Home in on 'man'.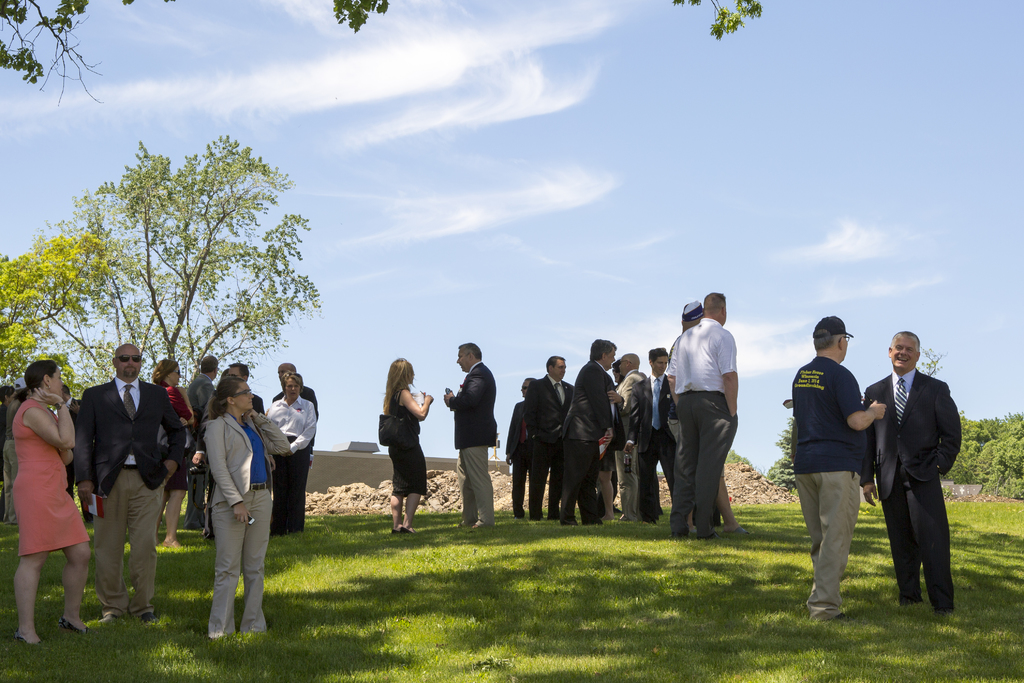
Homed in at 185 350 214 532.
